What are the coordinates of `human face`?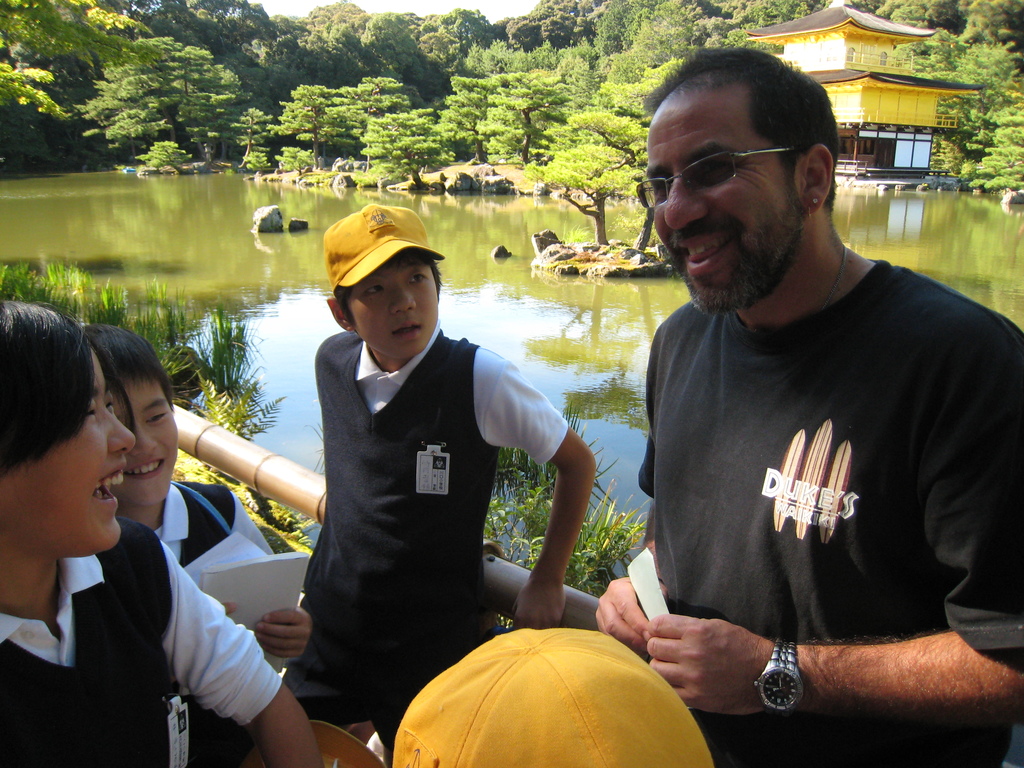
select_region(0, 349, 136, 554).
